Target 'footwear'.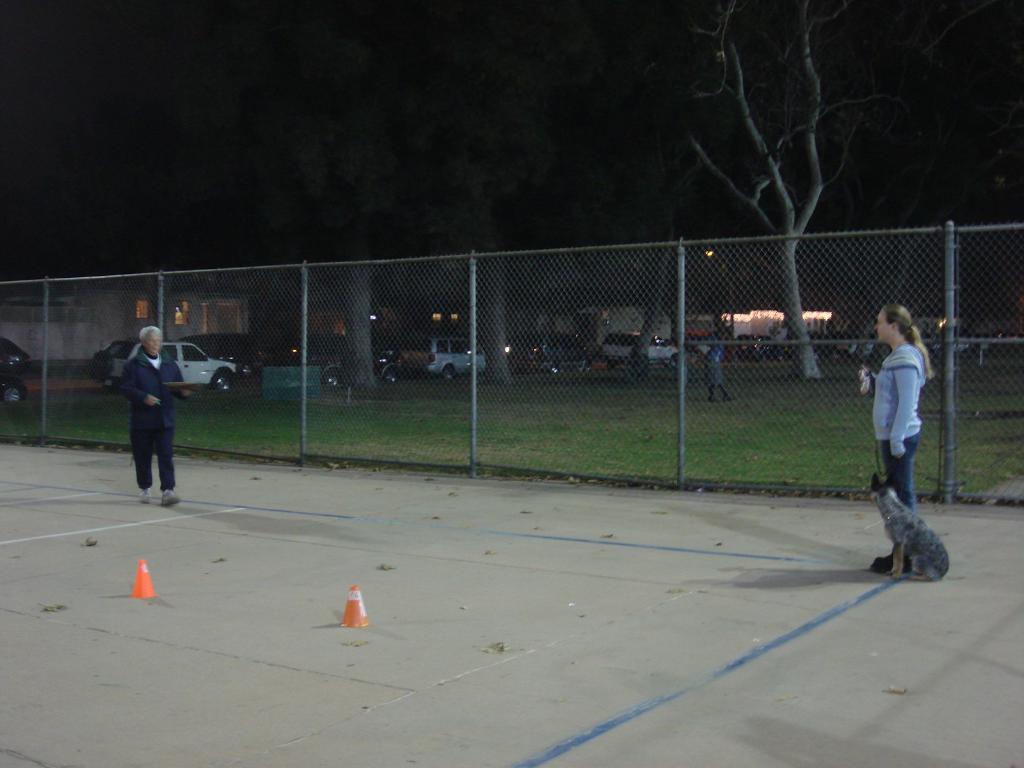
Target region: <bbox>138, 486, 151, 502</bbox>.
